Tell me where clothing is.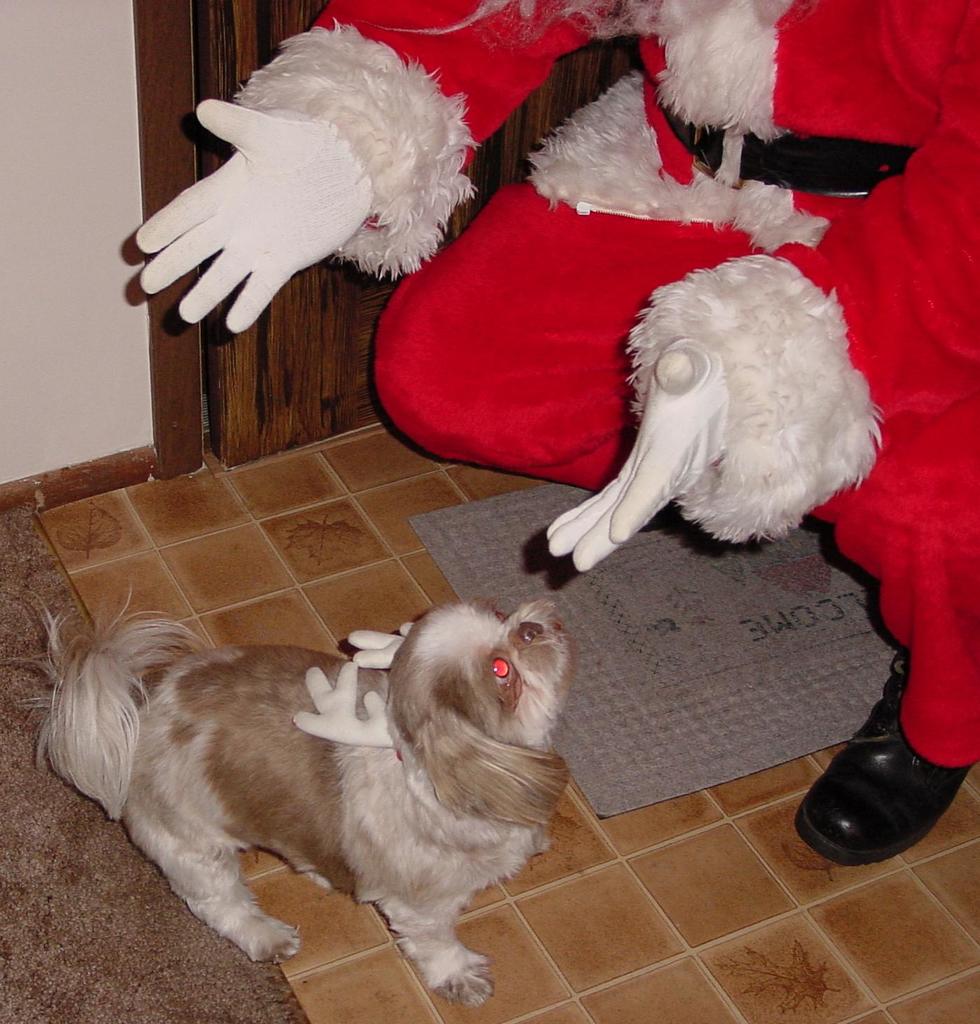
clothing is at bbox=[230, 0, 979, 765].
